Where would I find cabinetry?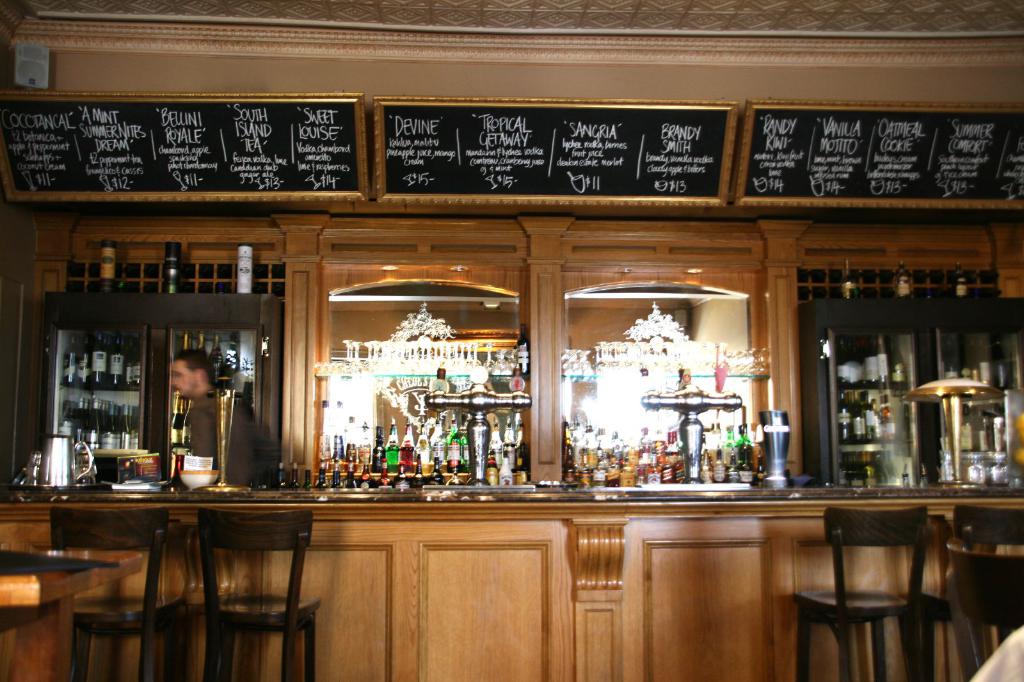
At [1, 542, 146, 681].
